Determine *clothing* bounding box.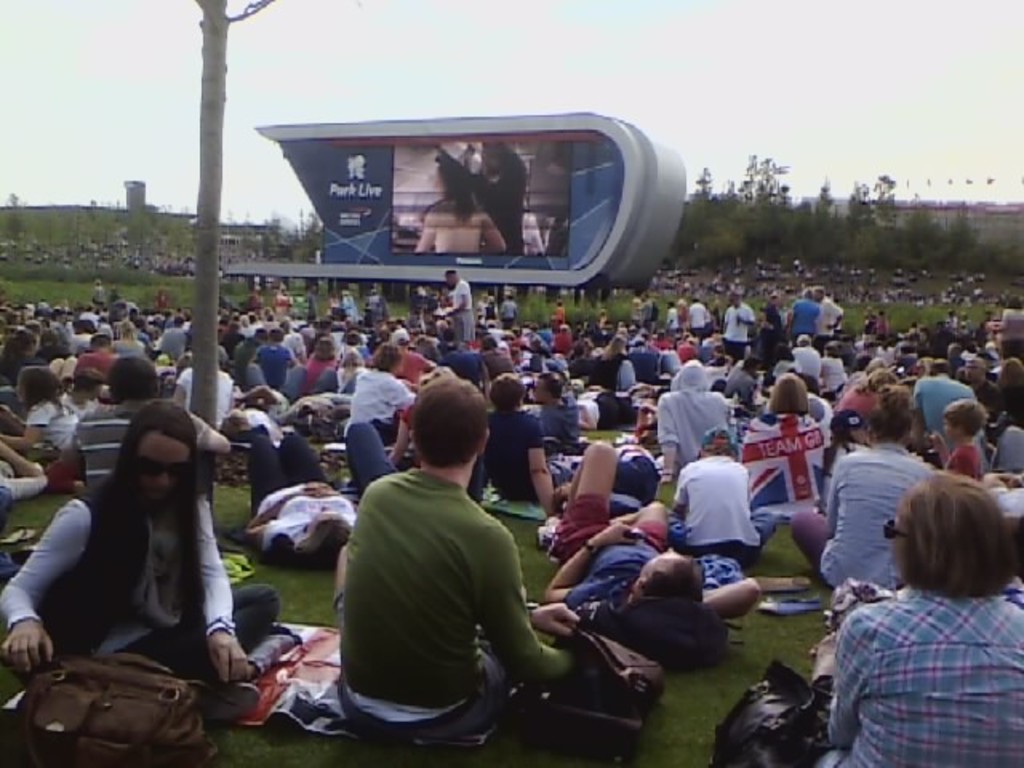
Determined: 723,309,755,368.
